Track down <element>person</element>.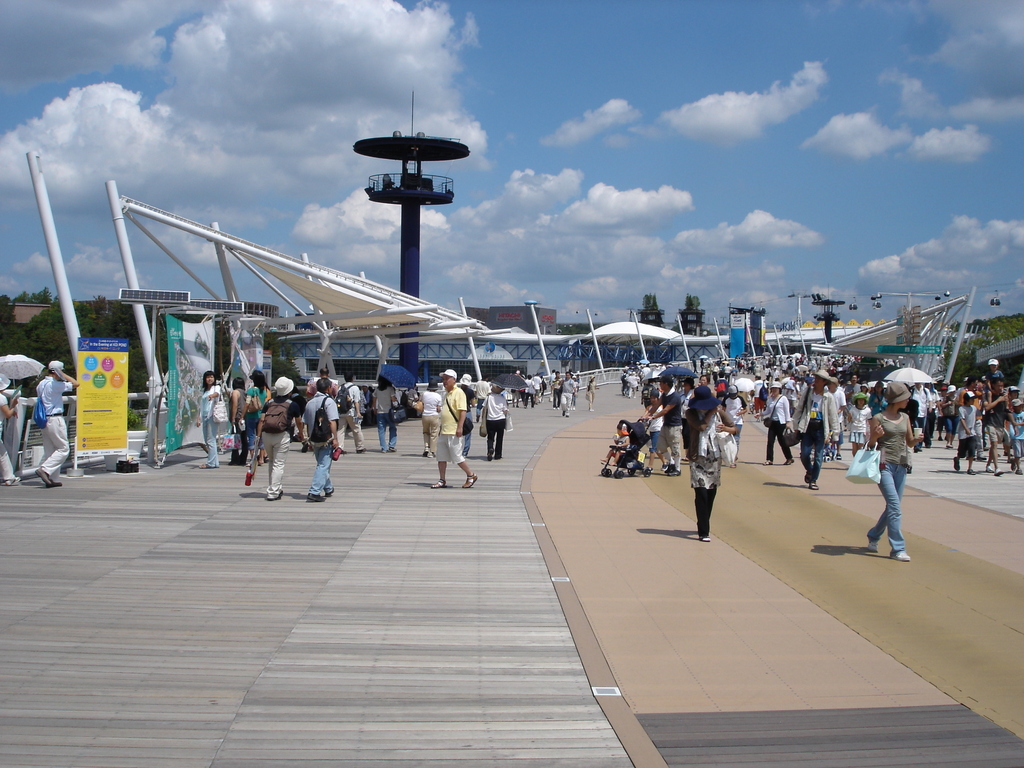
Tracked to (779, 368, 840, 487).
